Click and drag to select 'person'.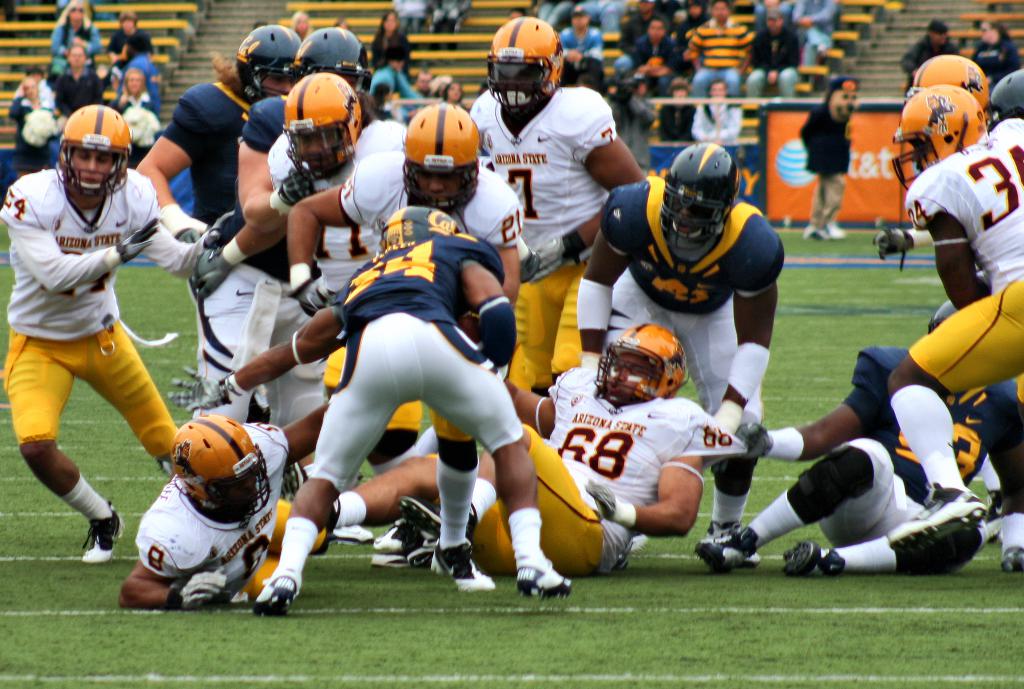
Selection: {"x1": 286, "y1": 99, "x2": 525, "y2": 552}.
